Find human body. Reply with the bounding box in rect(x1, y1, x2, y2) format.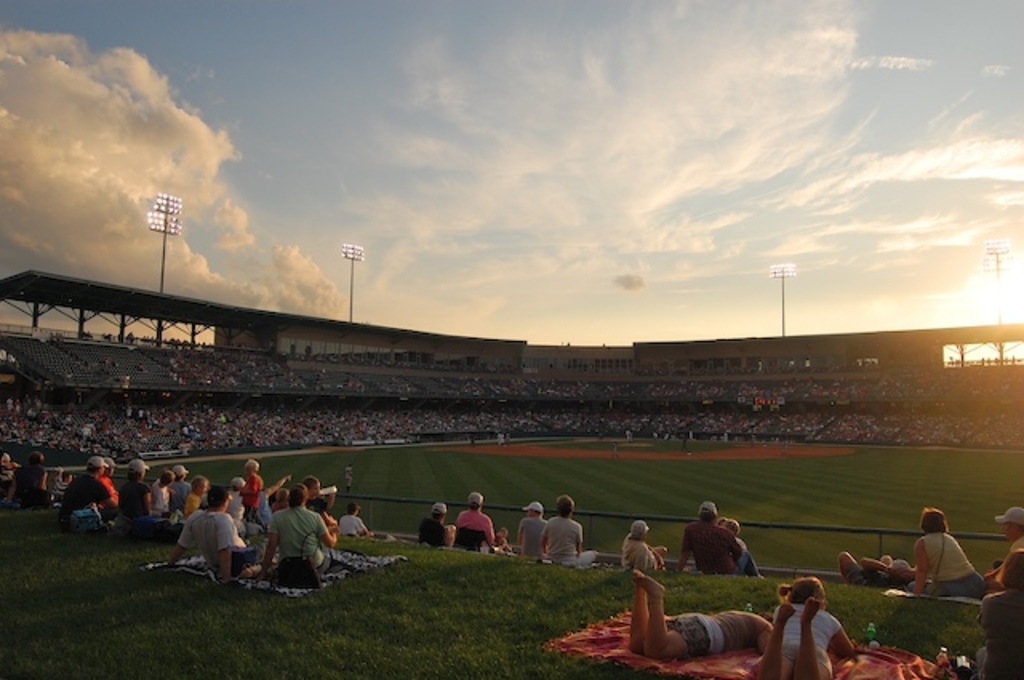
rect(750, 597, 861, 678).
